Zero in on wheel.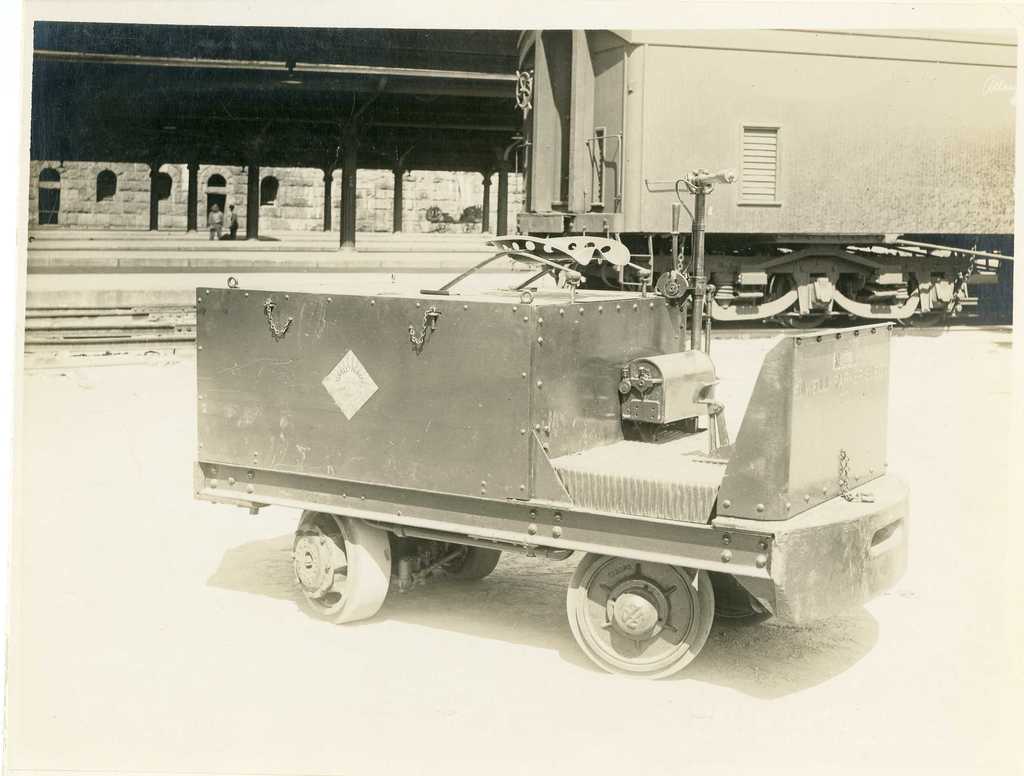
Zeroed in: x1=579 y1=569 x2=706 y2=668.
